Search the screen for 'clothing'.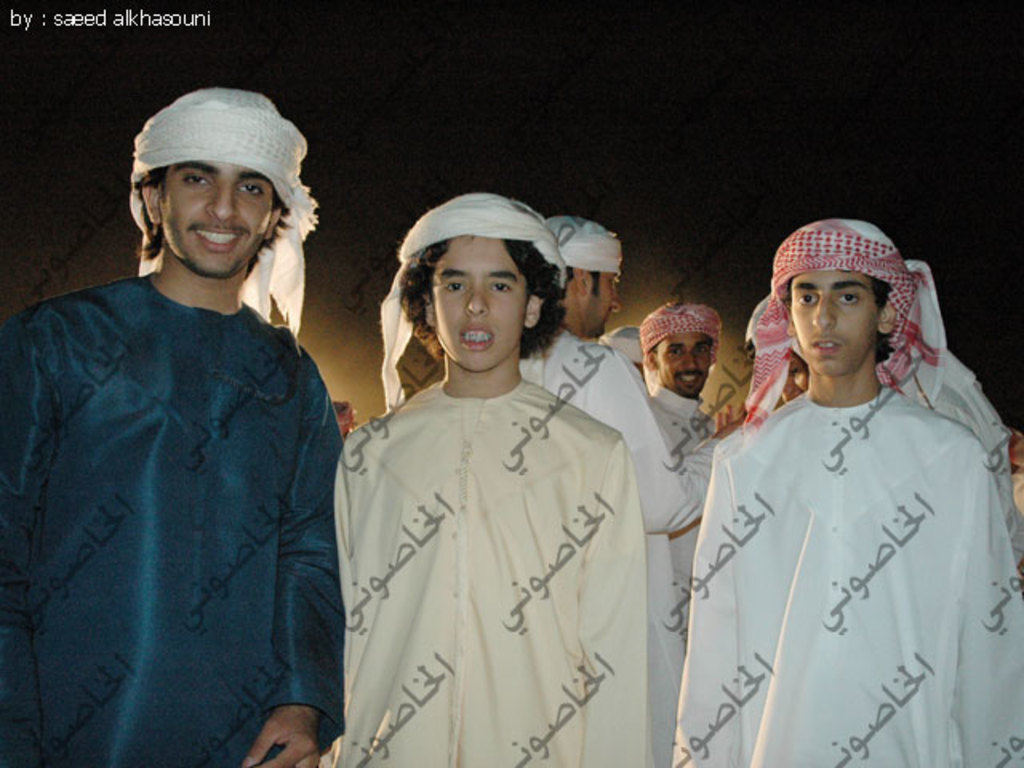
Found at crop(898, 357, 1022, 566).
